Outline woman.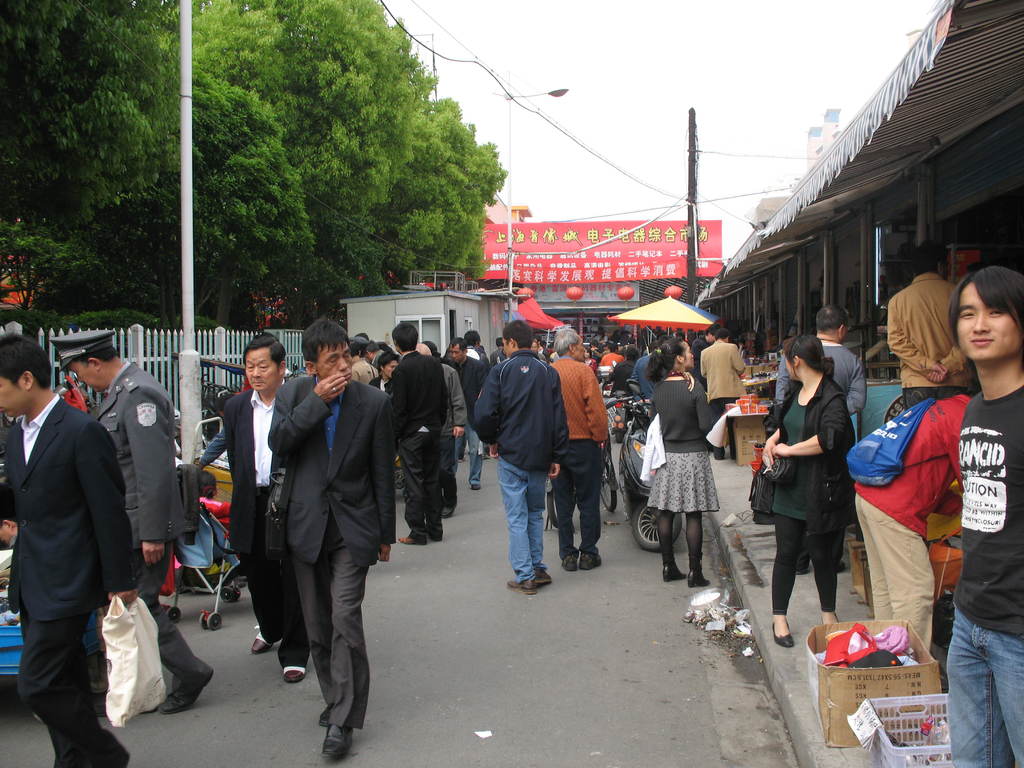
Outline: <box>646,367,739,592</box>.
